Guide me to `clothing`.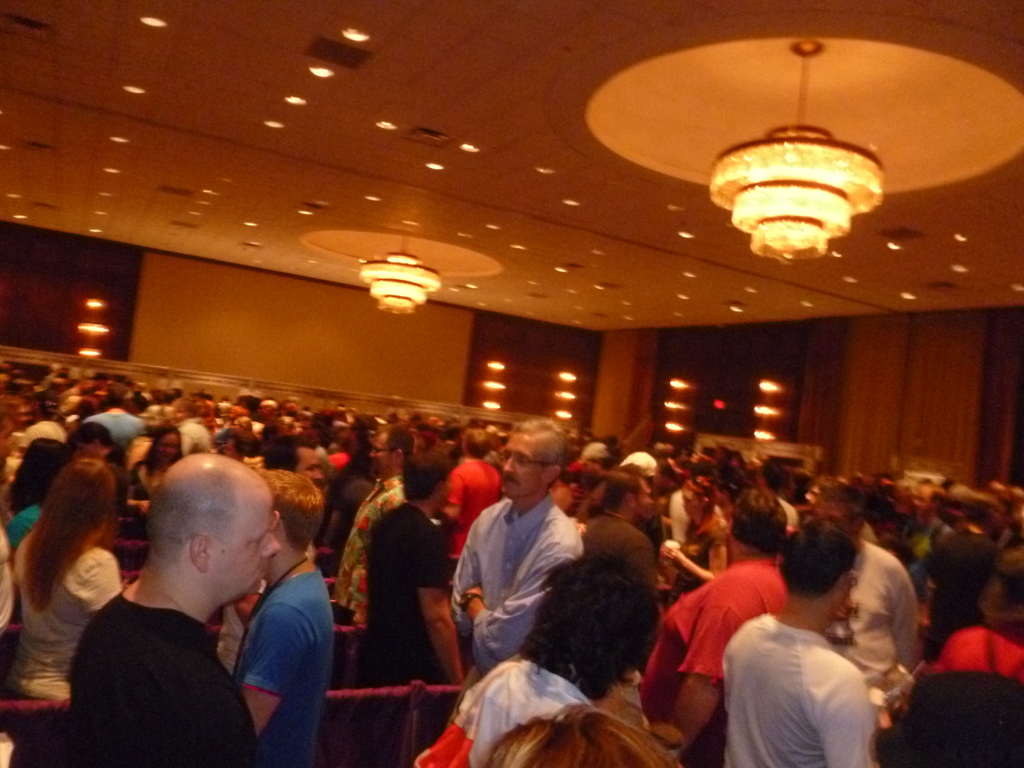
Guidance: 199, 532, 340, 756.
